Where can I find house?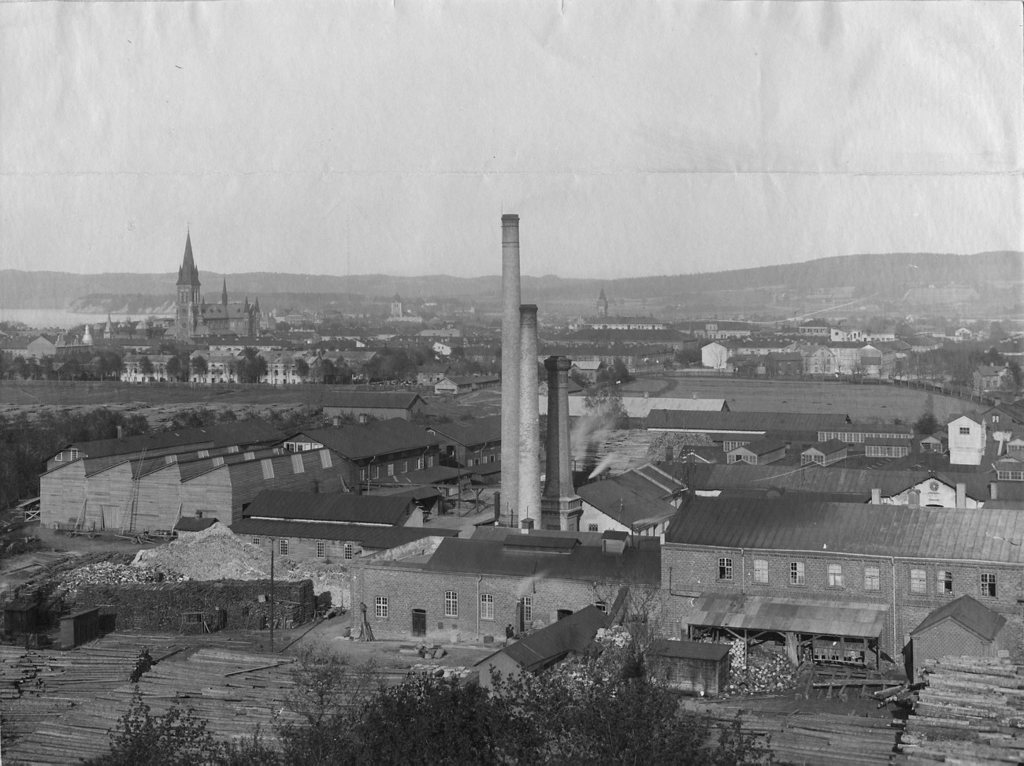
You can find it at bbox=(320, 389, 429, 422).
